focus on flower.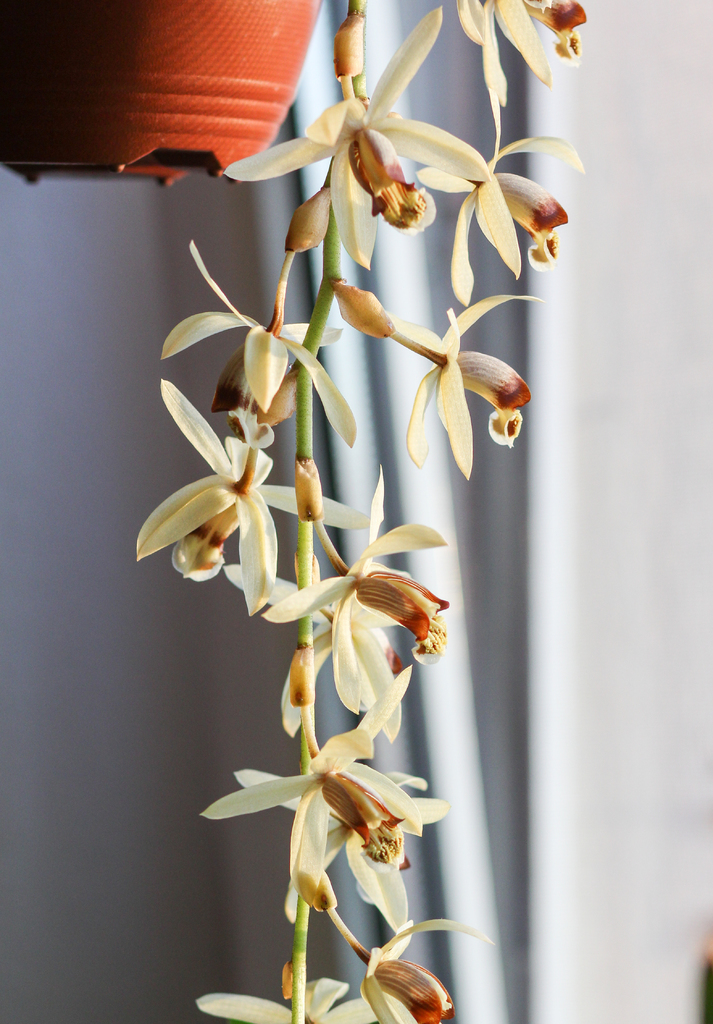
Focused at box(213, 723, 451, 892).
